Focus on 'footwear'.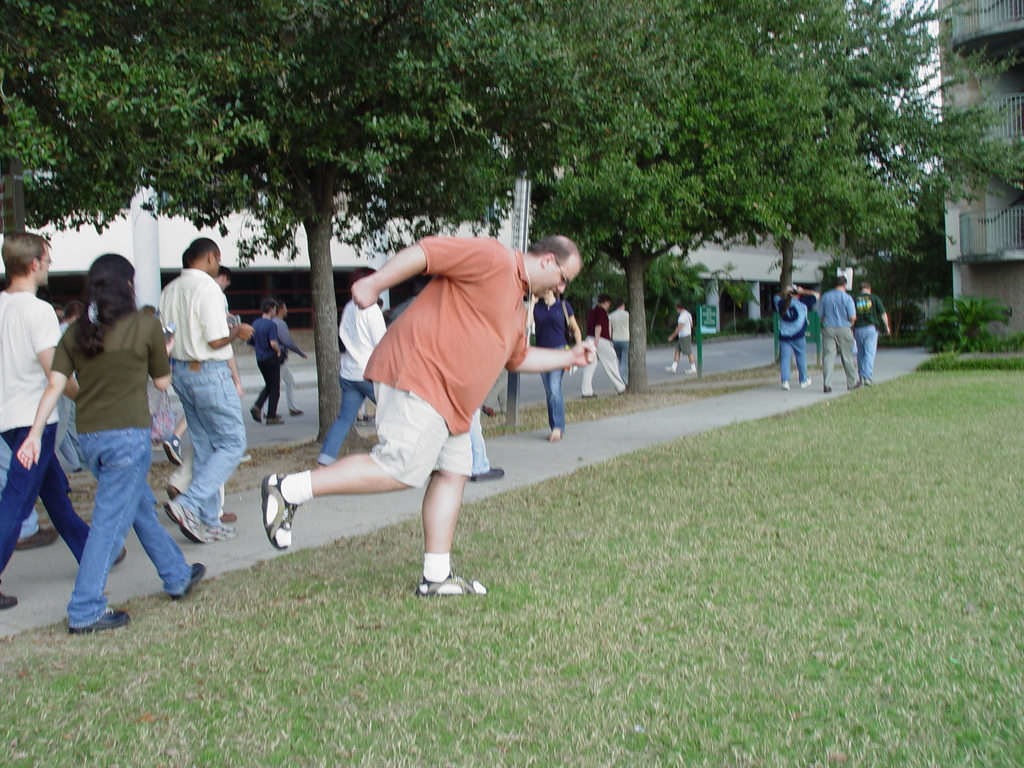
Focused at (469,465,508,484).
